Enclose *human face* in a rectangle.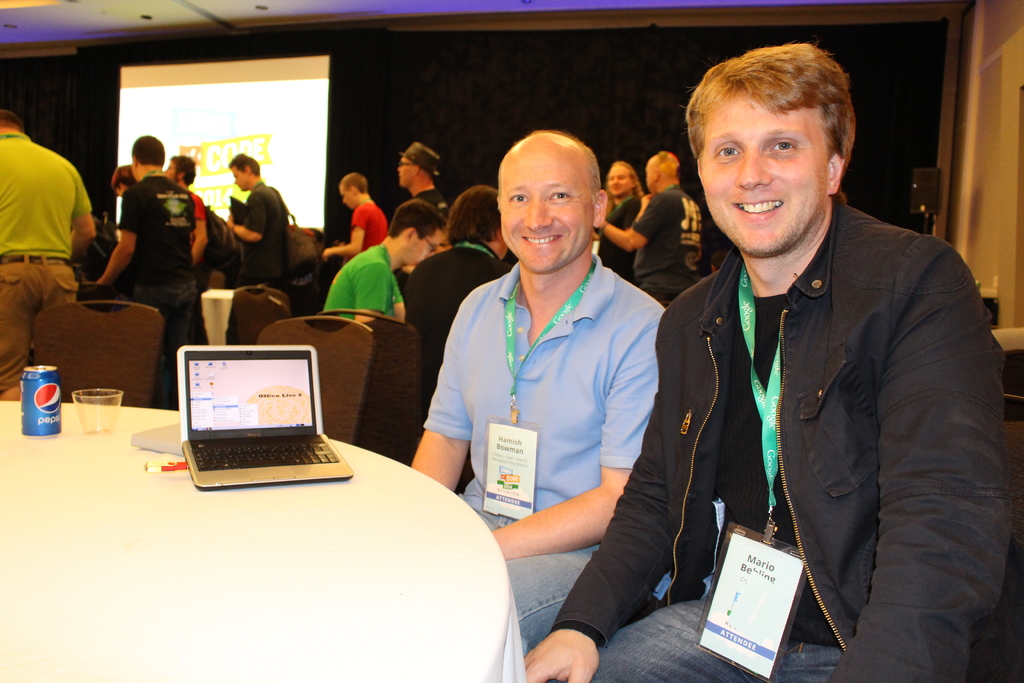
bbox=(606, 167, 630, 195).
